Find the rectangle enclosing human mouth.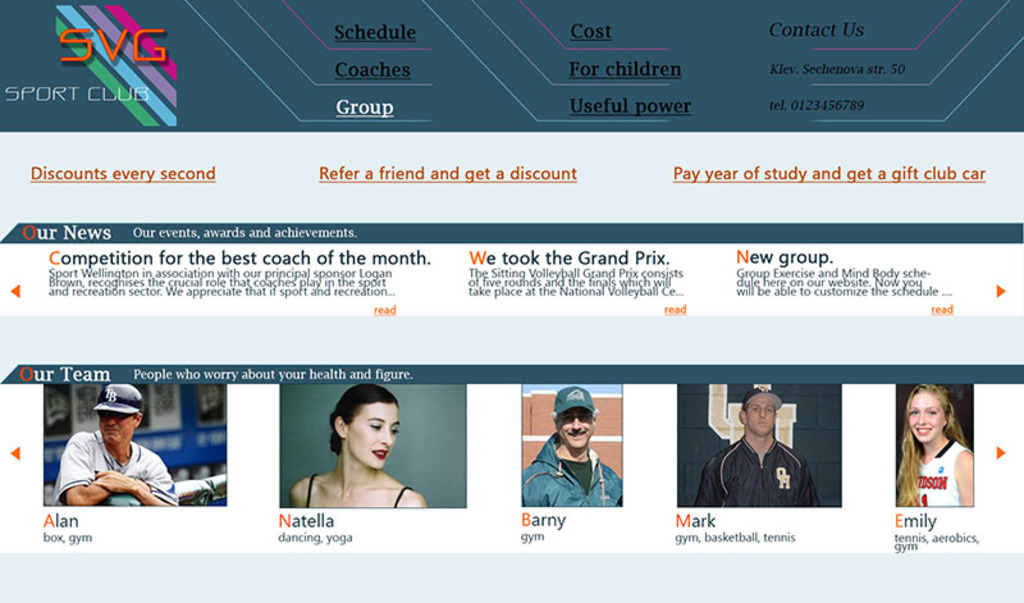
box=[100, 422, 127, 434].
